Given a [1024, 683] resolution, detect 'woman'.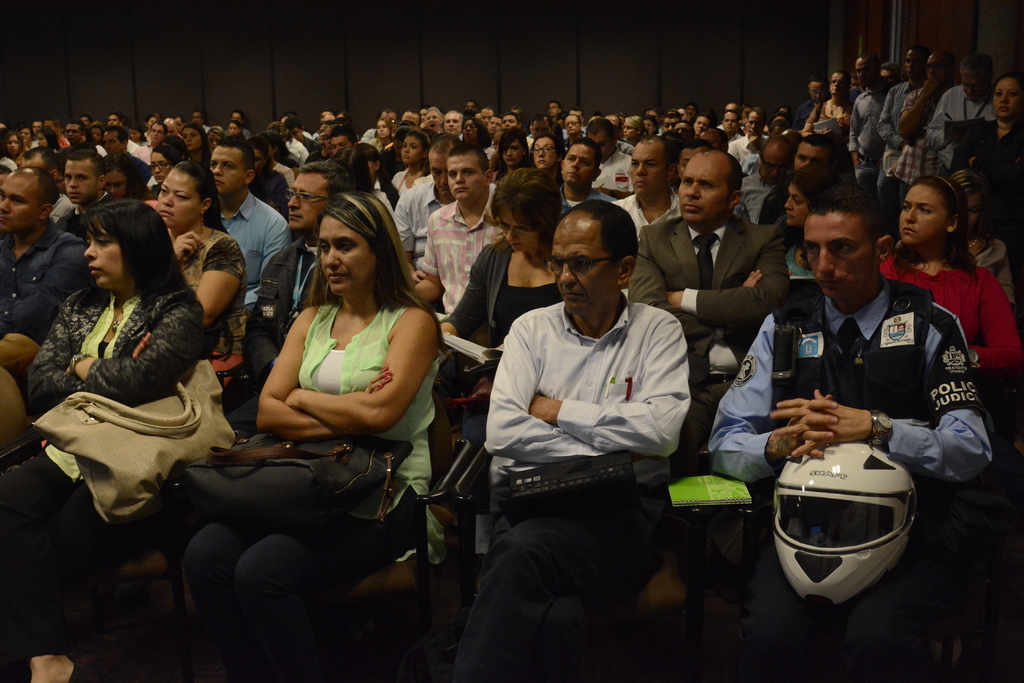
[177,124,218,164].
